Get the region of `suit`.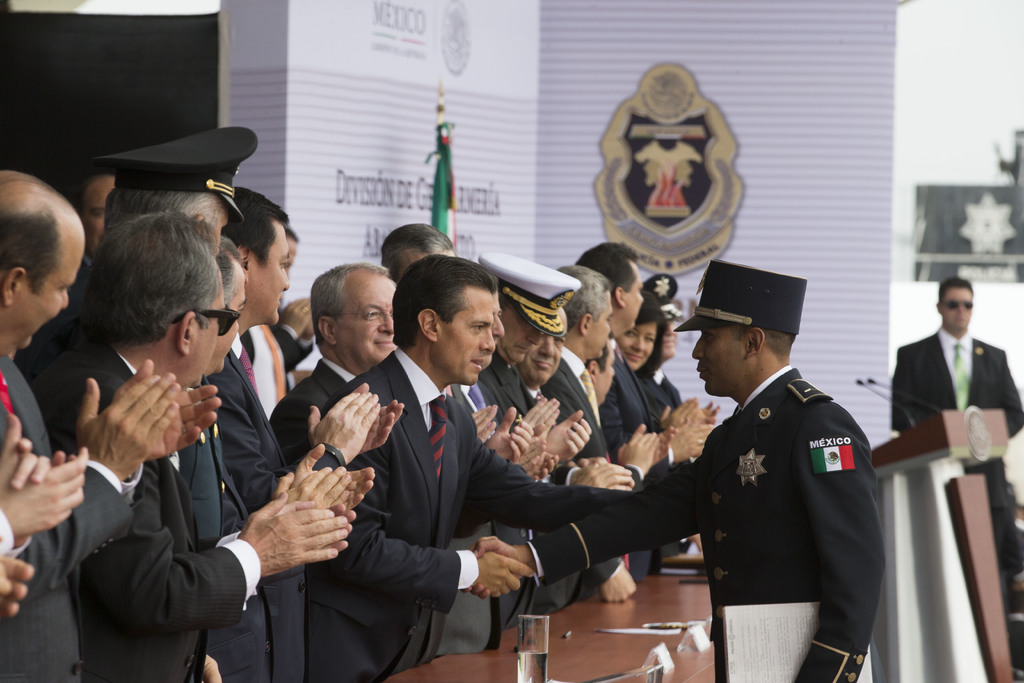
241/308/312/406.
